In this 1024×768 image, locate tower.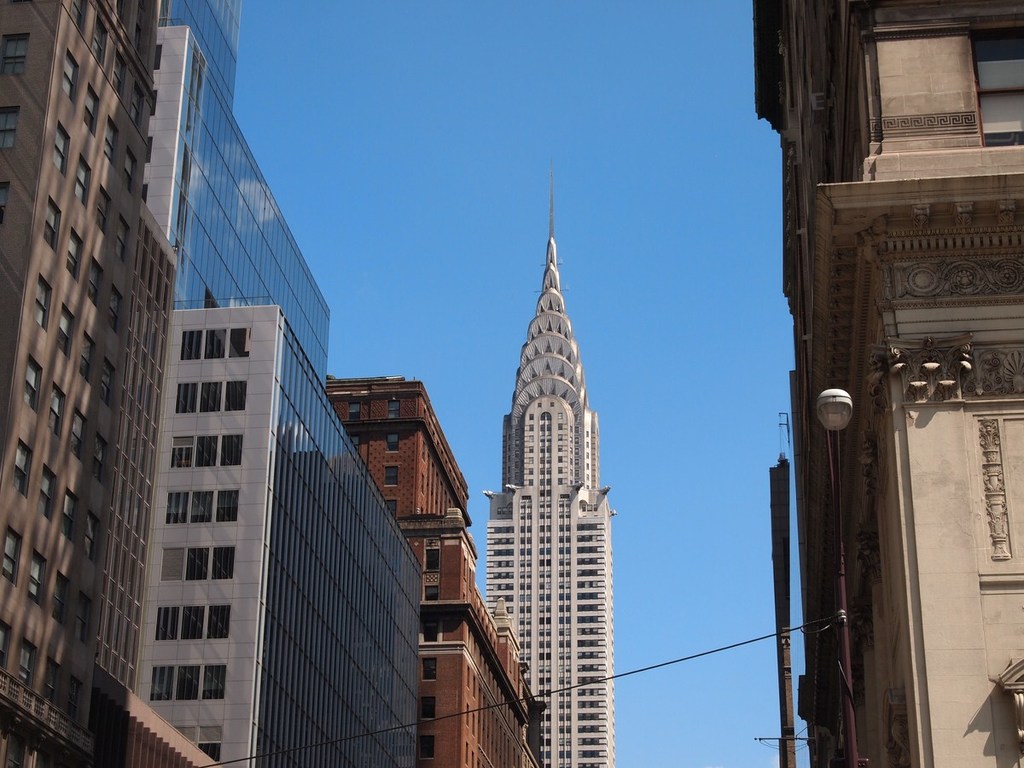
Bounding box: BBox(752, 0, 1023, 767).
